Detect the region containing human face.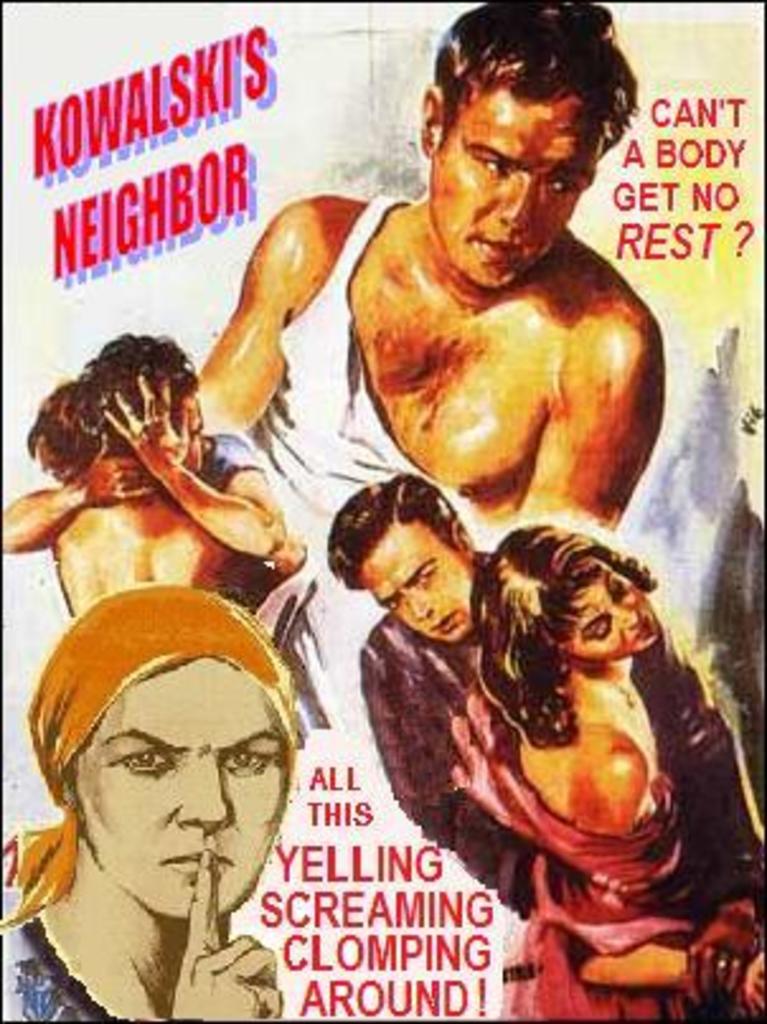
(79,658,295,917).
